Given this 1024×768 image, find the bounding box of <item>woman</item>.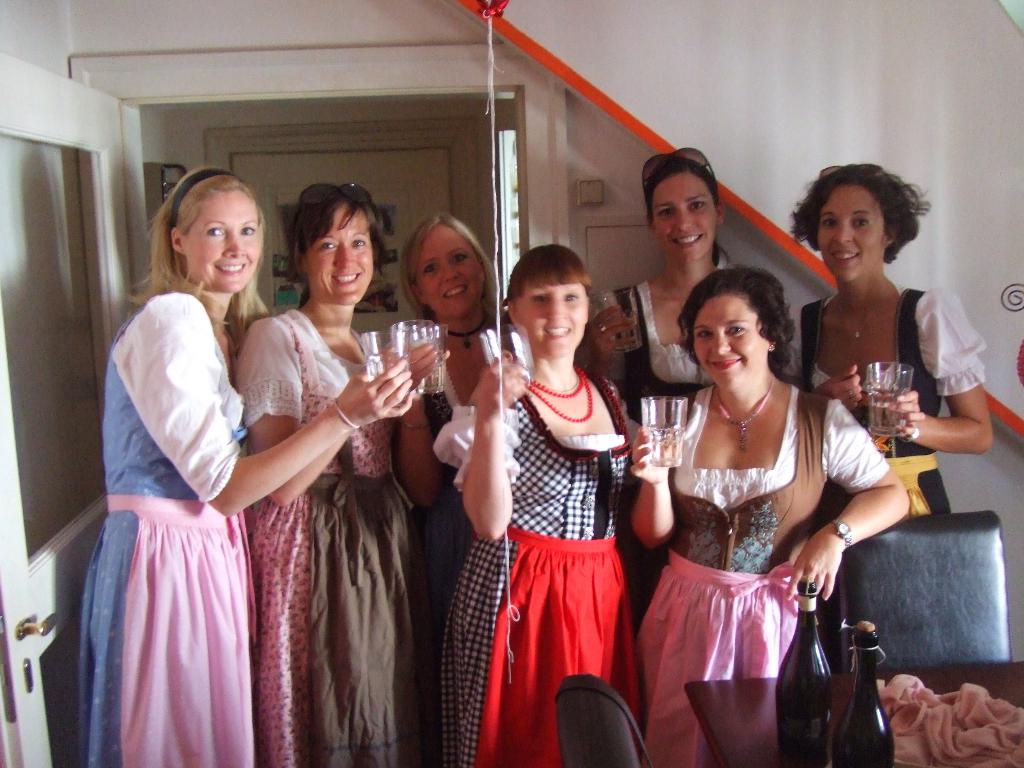
<bbox>630, 205, 866, 762</bbox>.
